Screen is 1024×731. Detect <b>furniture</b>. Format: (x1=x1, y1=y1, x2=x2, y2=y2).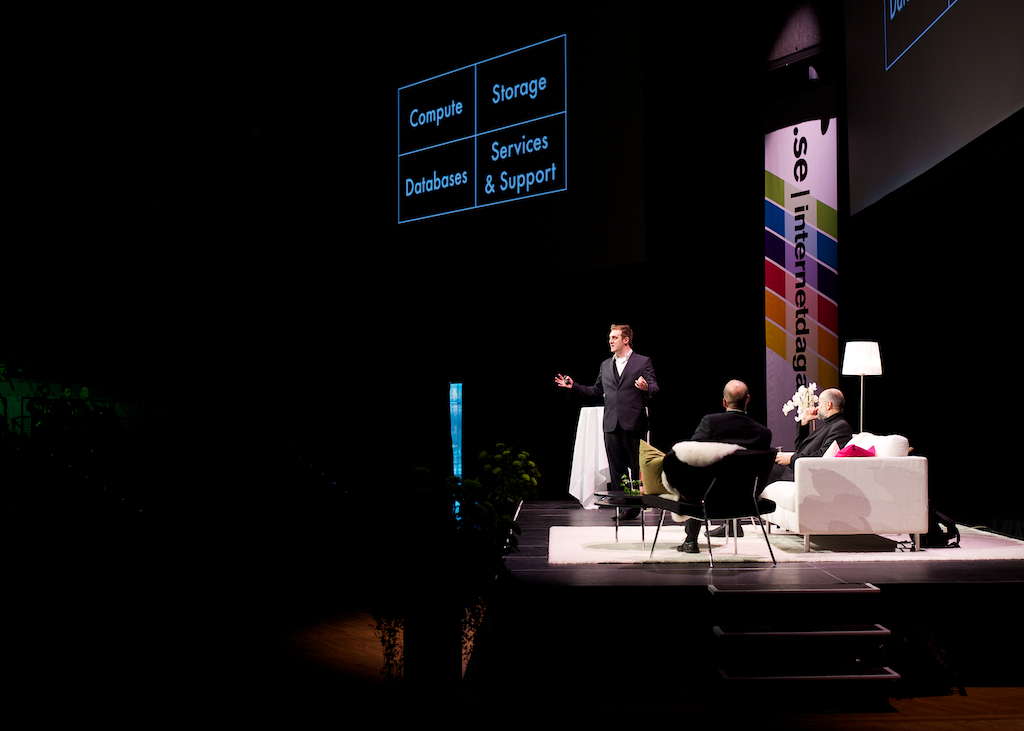
(x1=567, y1=407, x2=654, y2=509).
